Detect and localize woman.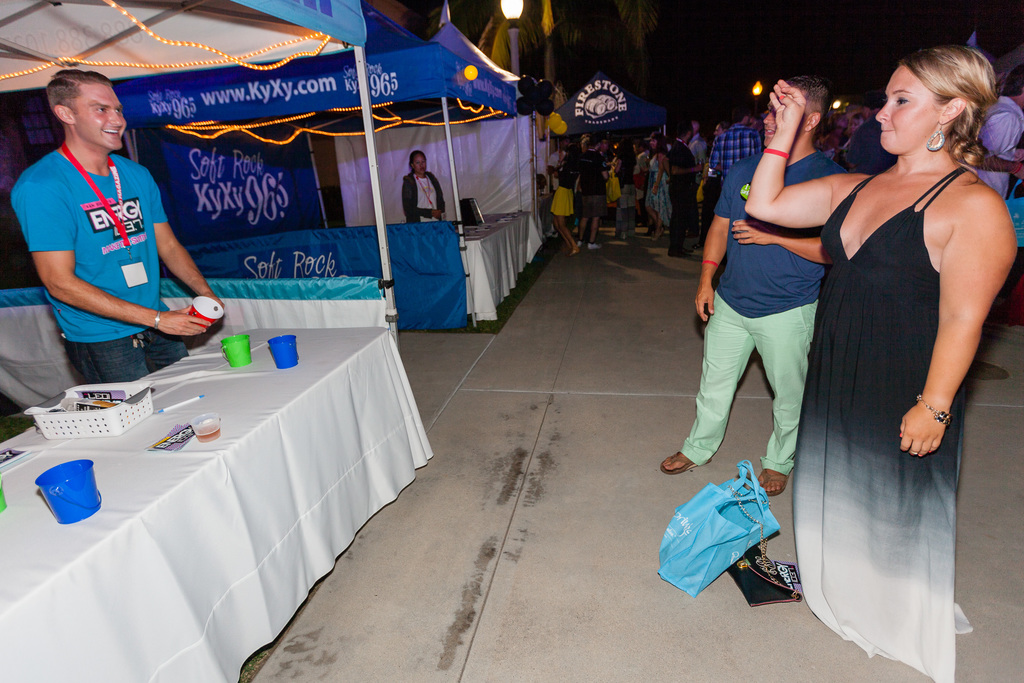
Localized at locate(552, 142, 584, 257).
